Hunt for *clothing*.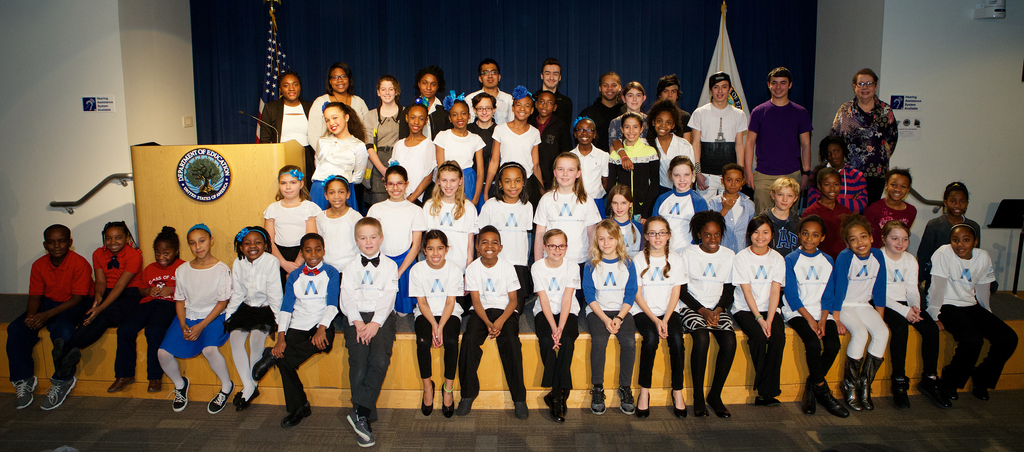
Hunted down at rect(141, 250, 176, 385).
